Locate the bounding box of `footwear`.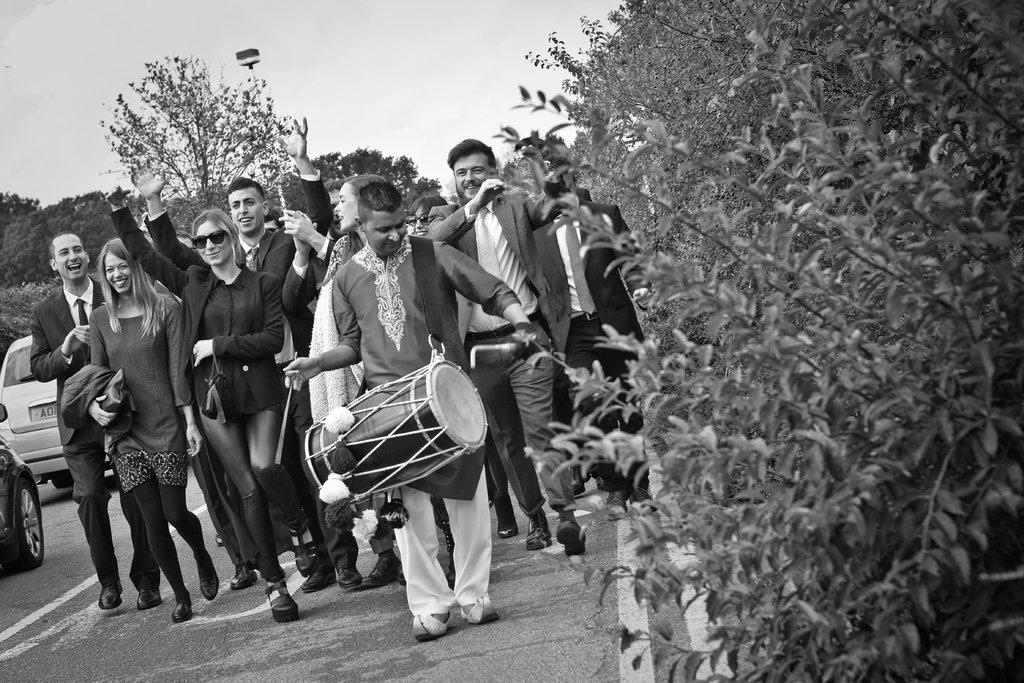
Bounding box: 363/552/397/588.
